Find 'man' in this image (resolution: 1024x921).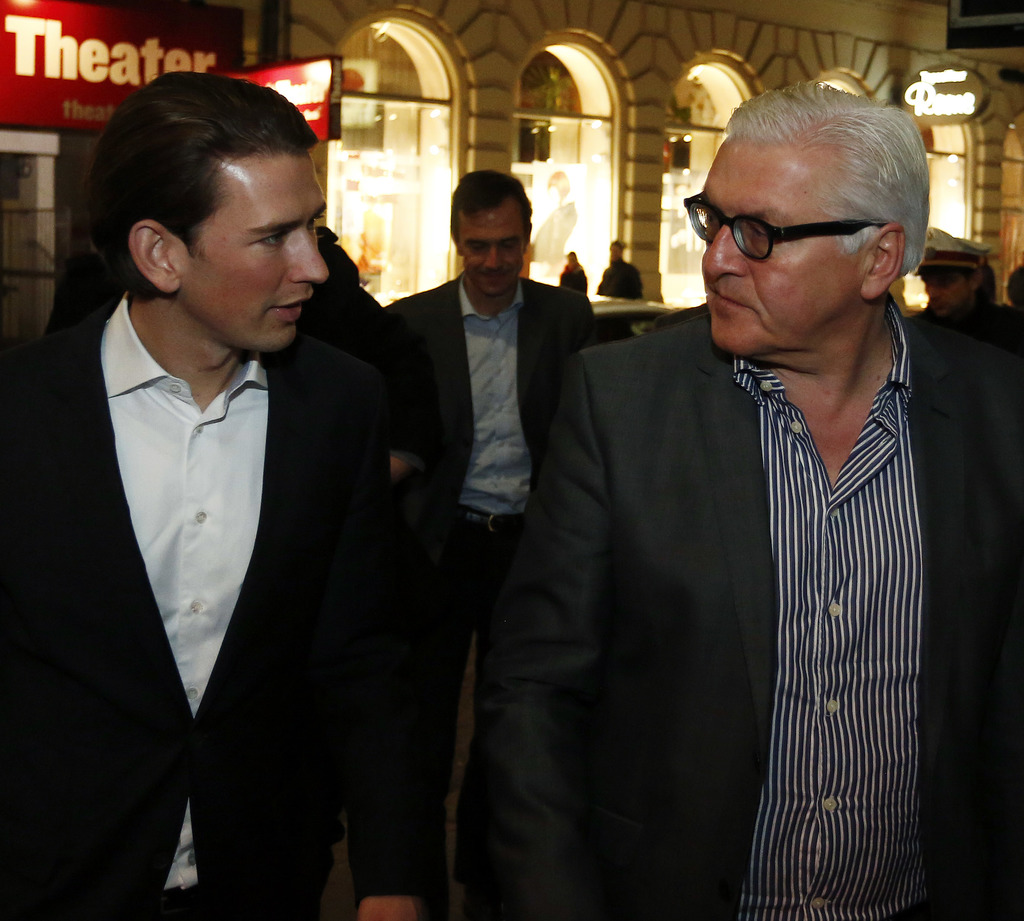
bbox=(0, 68, 449, 920).
